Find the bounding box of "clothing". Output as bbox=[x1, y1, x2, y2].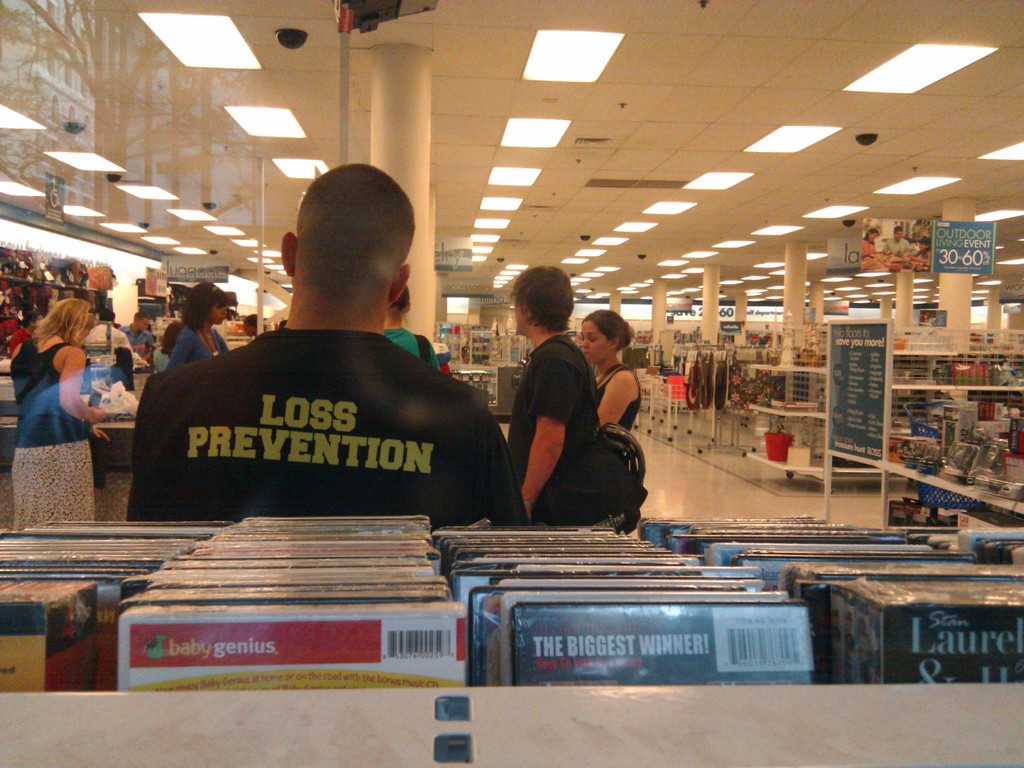
bbox=[141, 289, 502, 528].
